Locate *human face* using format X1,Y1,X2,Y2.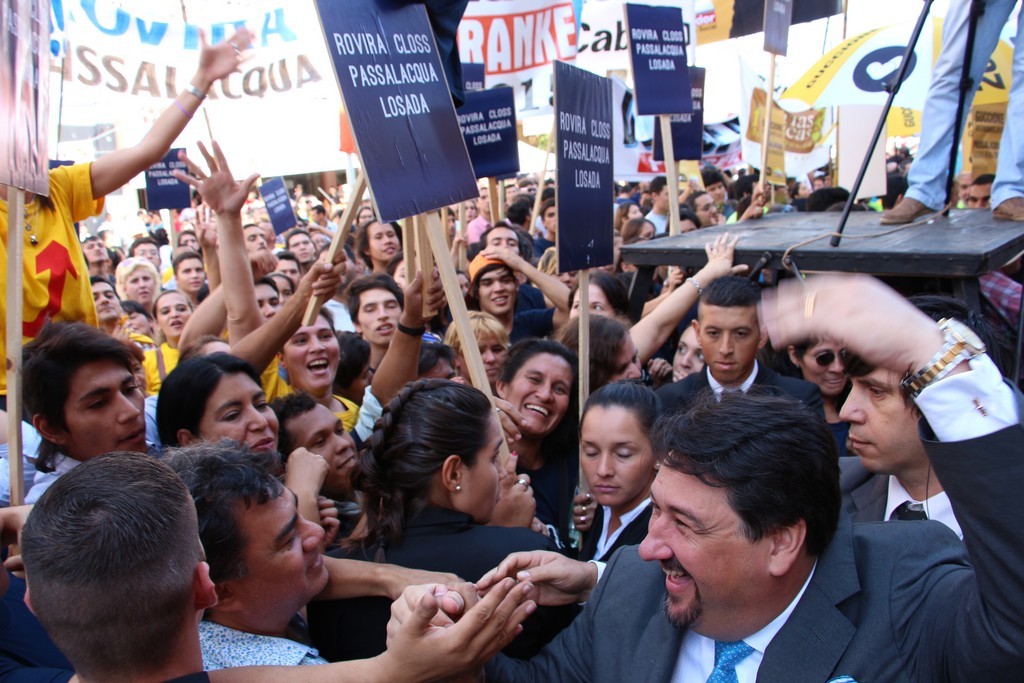
364,219,404,262.
